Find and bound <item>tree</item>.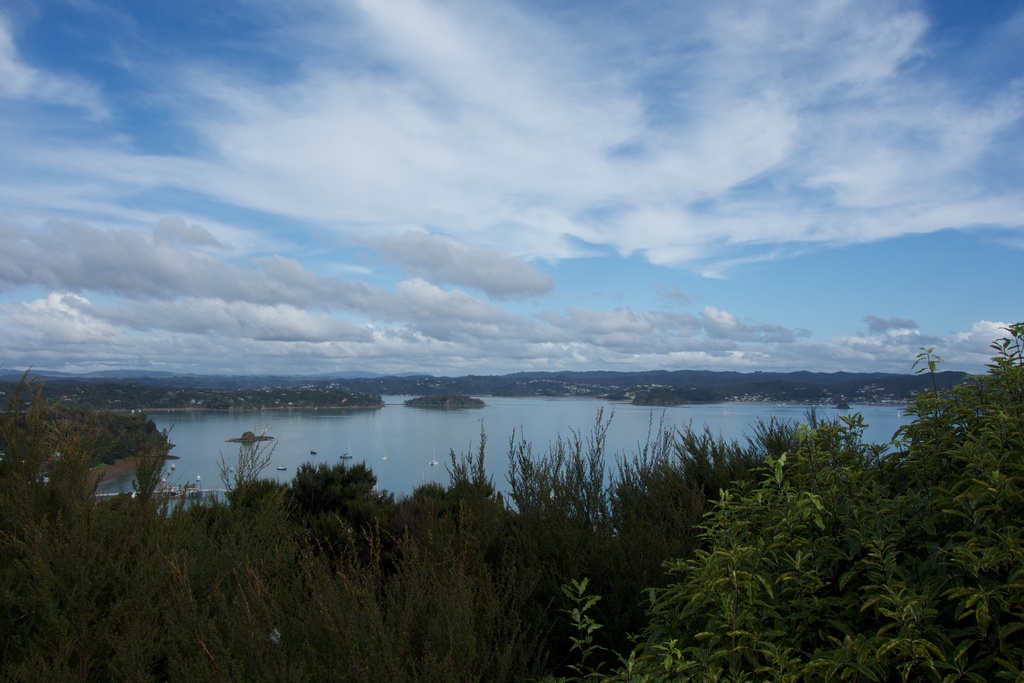
Bound: {"x1": 557, "y1": 314, "x2": 1023, "y2": 682}.
